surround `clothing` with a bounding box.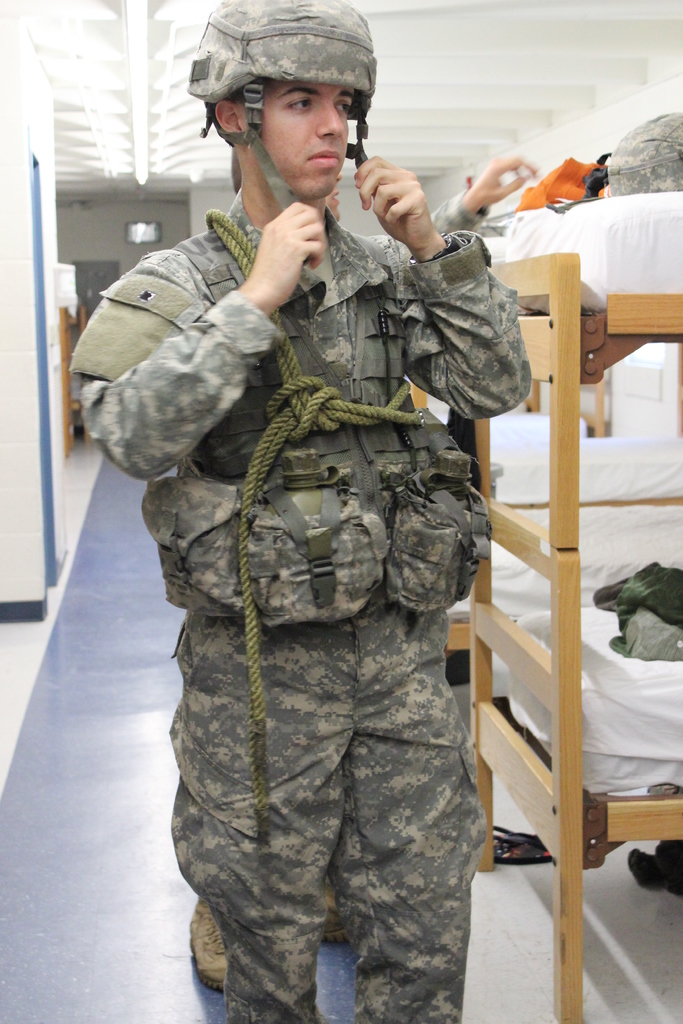
128, 134, 543, 1018.
